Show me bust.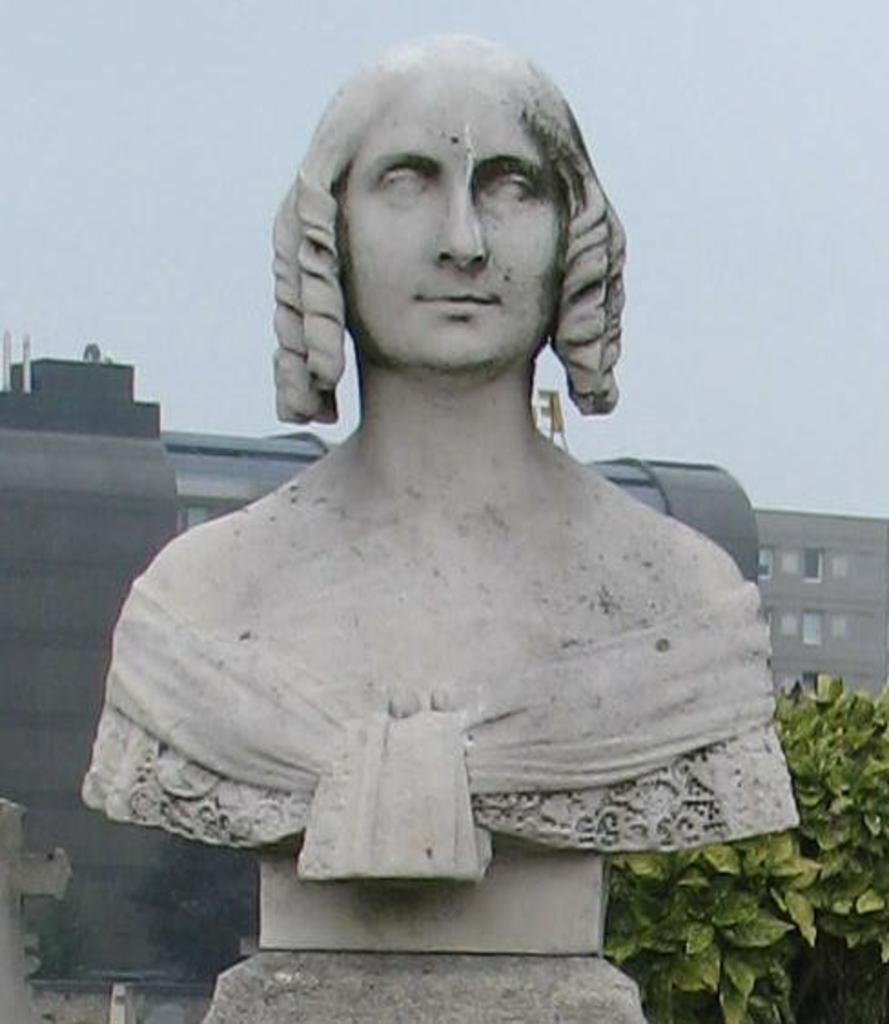
bust is here: pyautogui.locateOnScreen(82, 27, 809, 889).
